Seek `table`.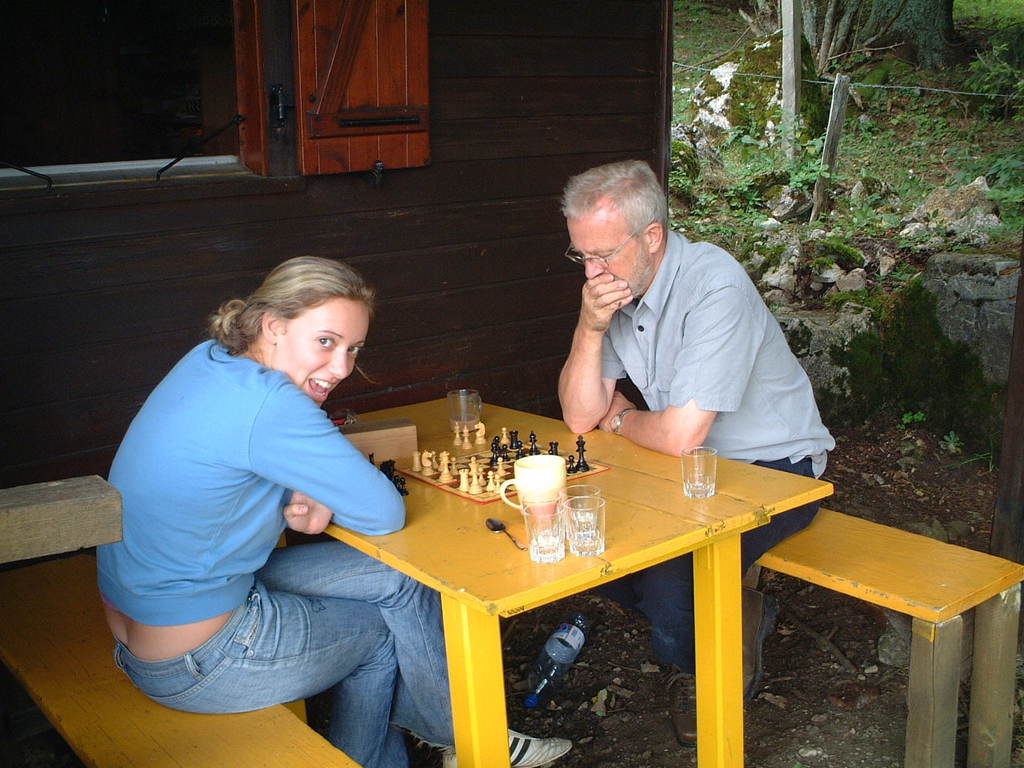
box(311, 406, 814, 754).
